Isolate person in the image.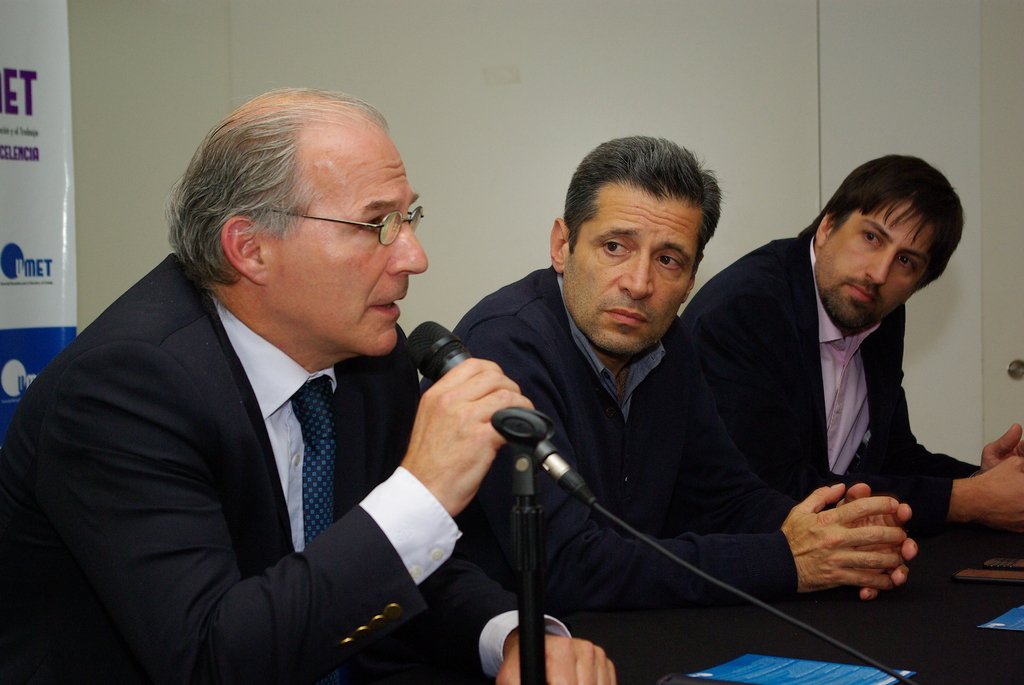
Isolated region: x1=681, y1=156, x2=1023, y2=611.
